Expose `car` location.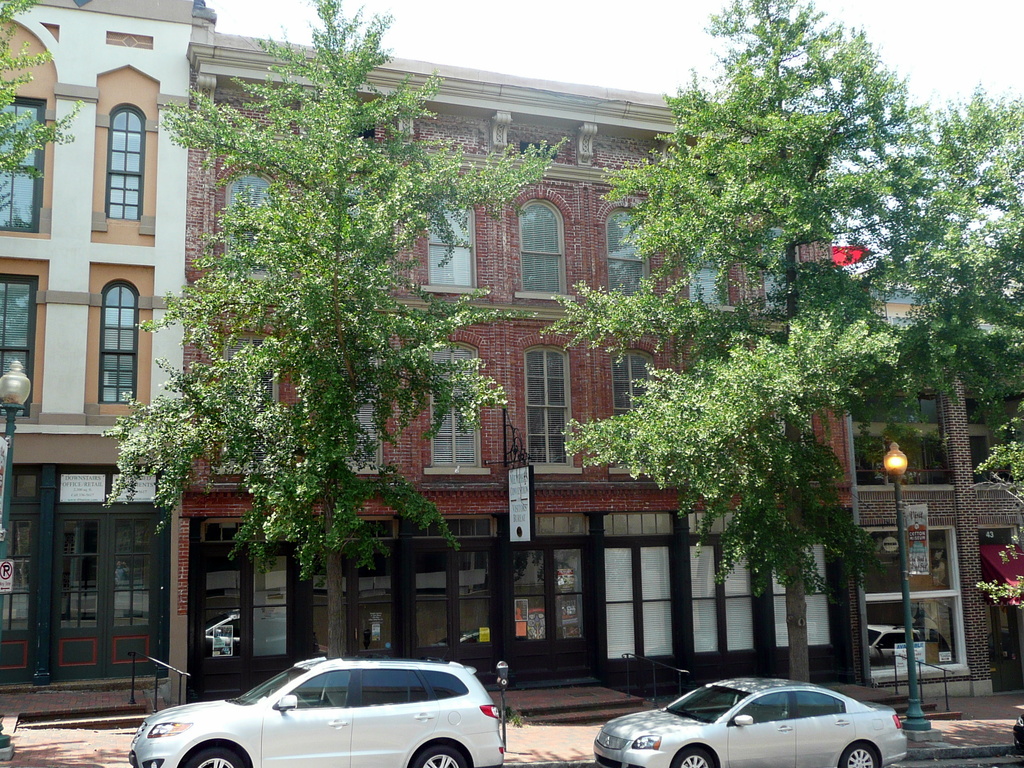
Exposed at 595, 679, 907, 767.
